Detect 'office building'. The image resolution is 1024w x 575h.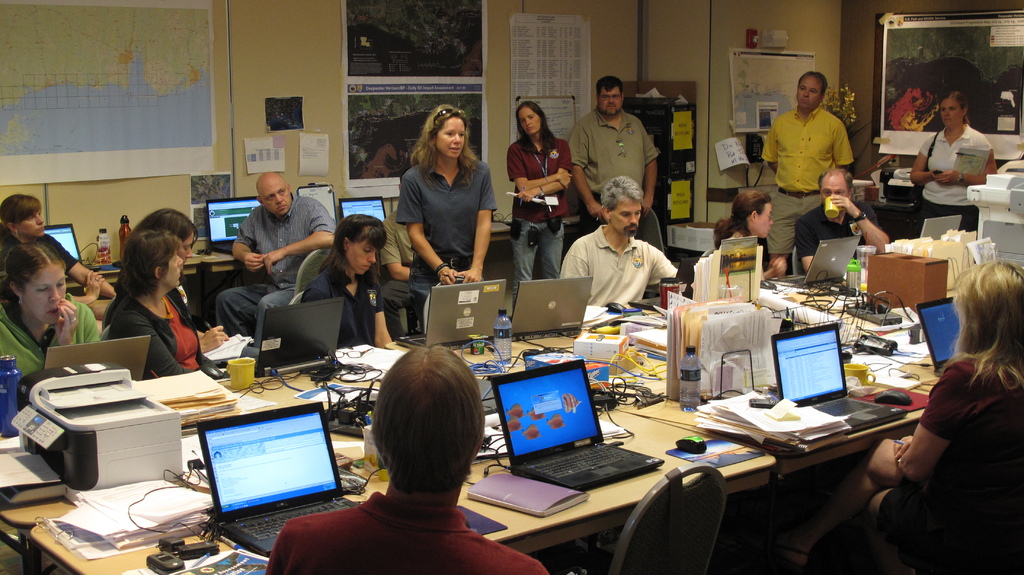
<box>58,4,979,569</box>.
